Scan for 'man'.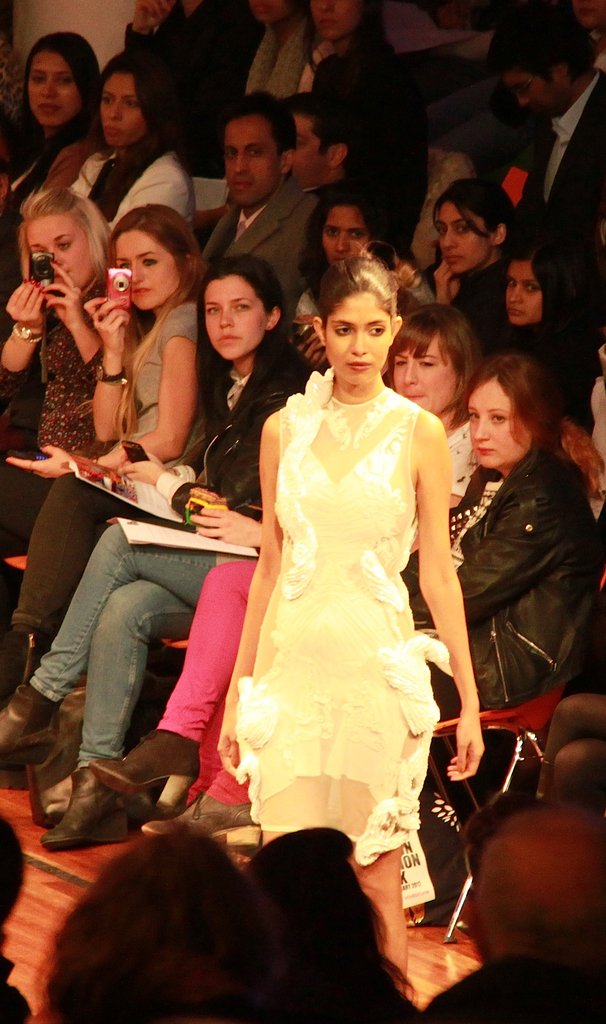
Scan result: l=199, t=89, r=323, b=335.
